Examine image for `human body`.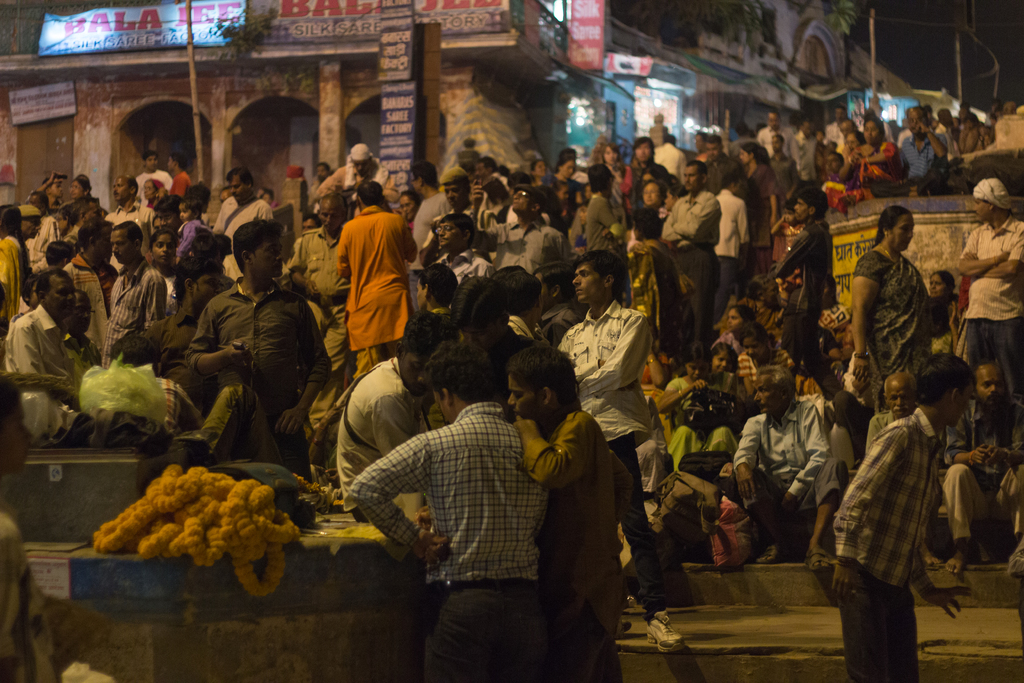
Examination result: [left=146, top=247, right=220, bottom=408].
